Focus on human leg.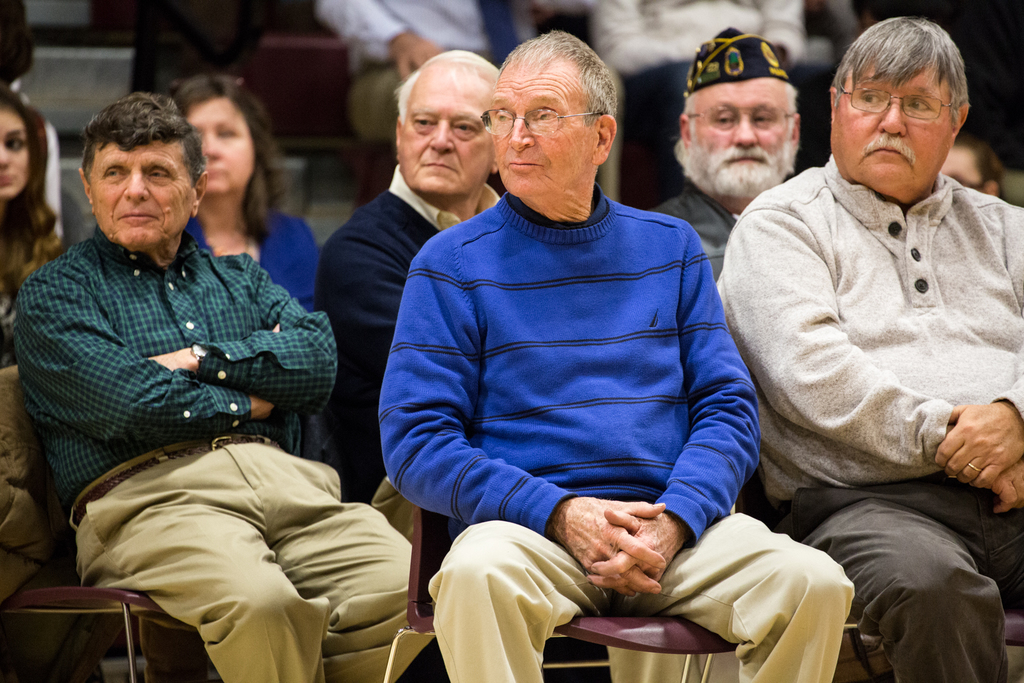
Focused at (780,481,1010,682).
